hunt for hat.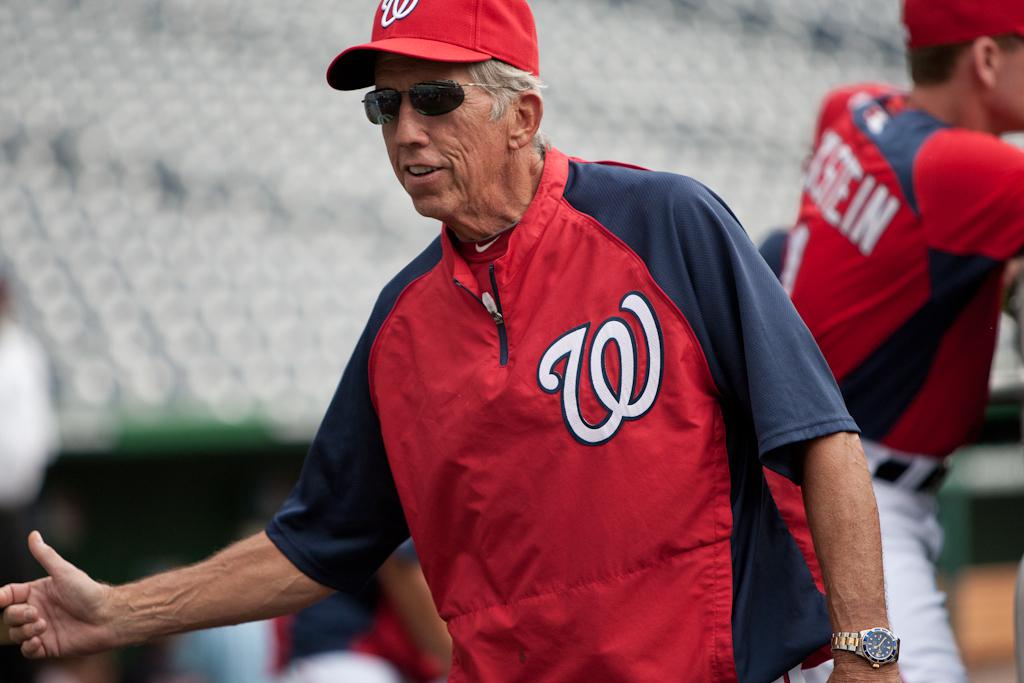
Hunted down at (left=900, top=0, right=1023, bottom=50).
